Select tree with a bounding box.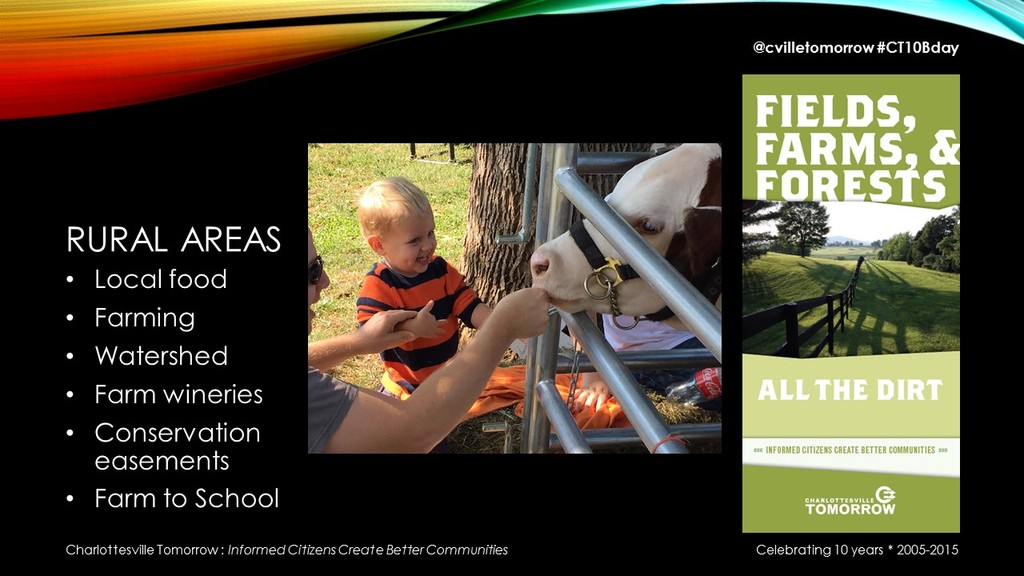
detection(736, 195, 778, 269).
